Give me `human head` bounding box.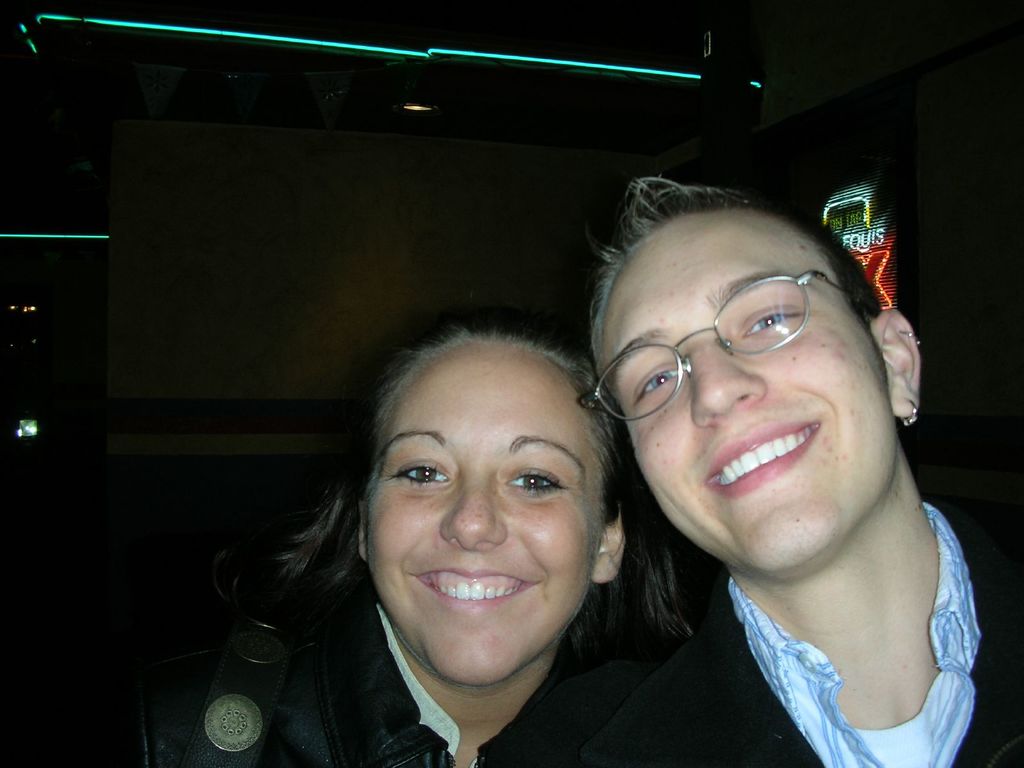
(x1=356, y1=318, x2=655, y2=764).
